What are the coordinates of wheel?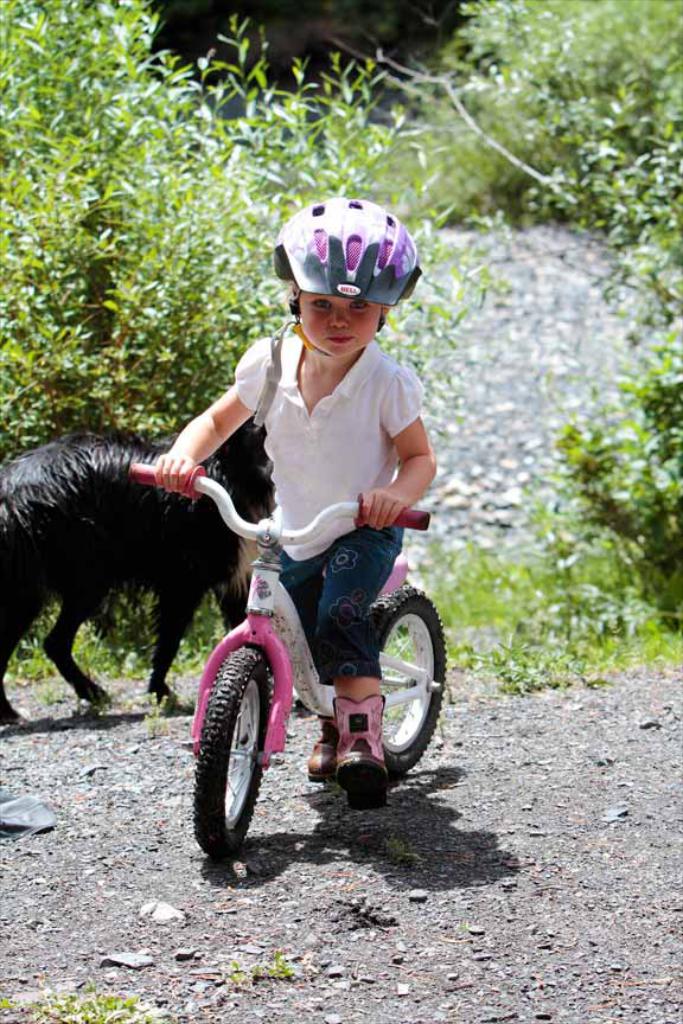
locate(194, 646, 296, 853).
